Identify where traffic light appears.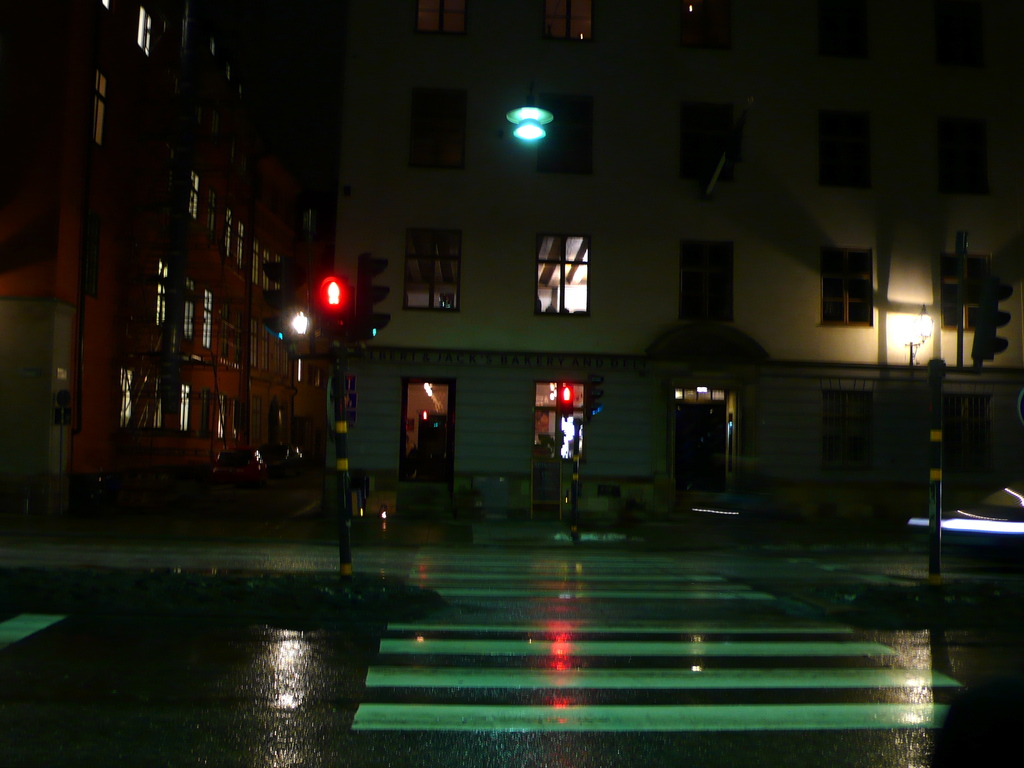
Appears at box=[970, 272, 1014, 374].
